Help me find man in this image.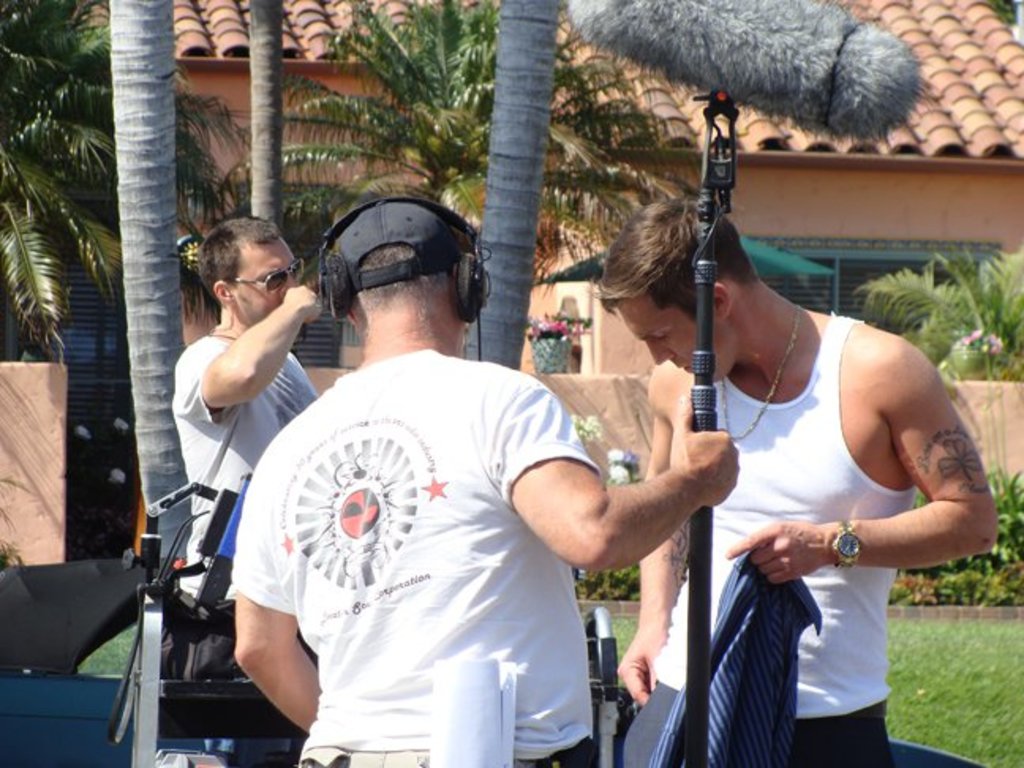
Found it: box(589, 190, 1003, 766).
